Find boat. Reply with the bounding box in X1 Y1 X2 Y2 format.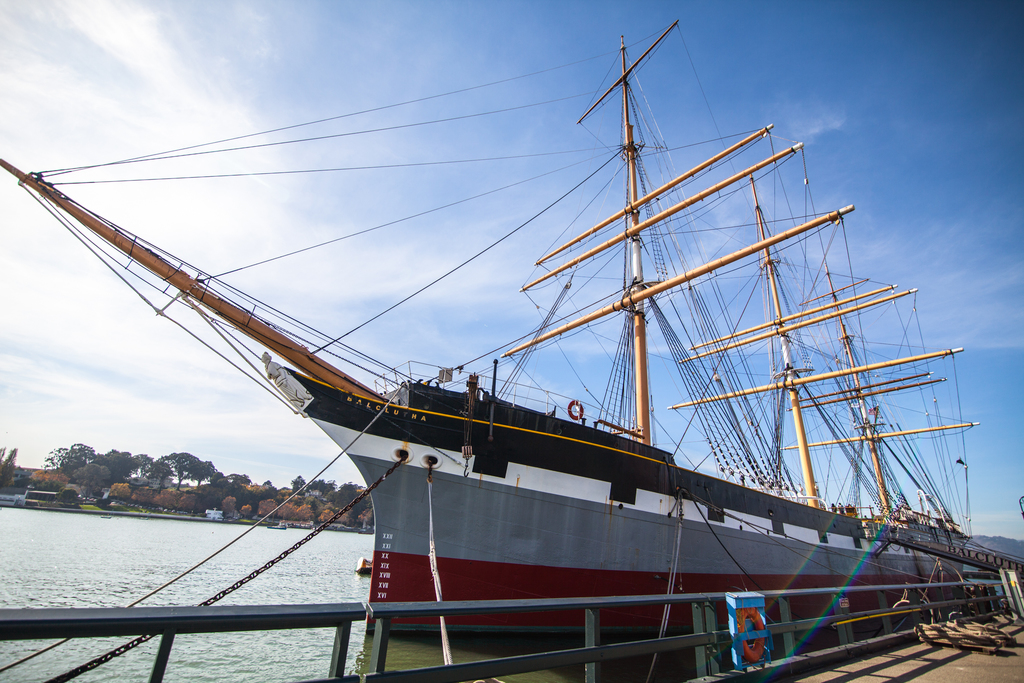
0 15 1023 666.
